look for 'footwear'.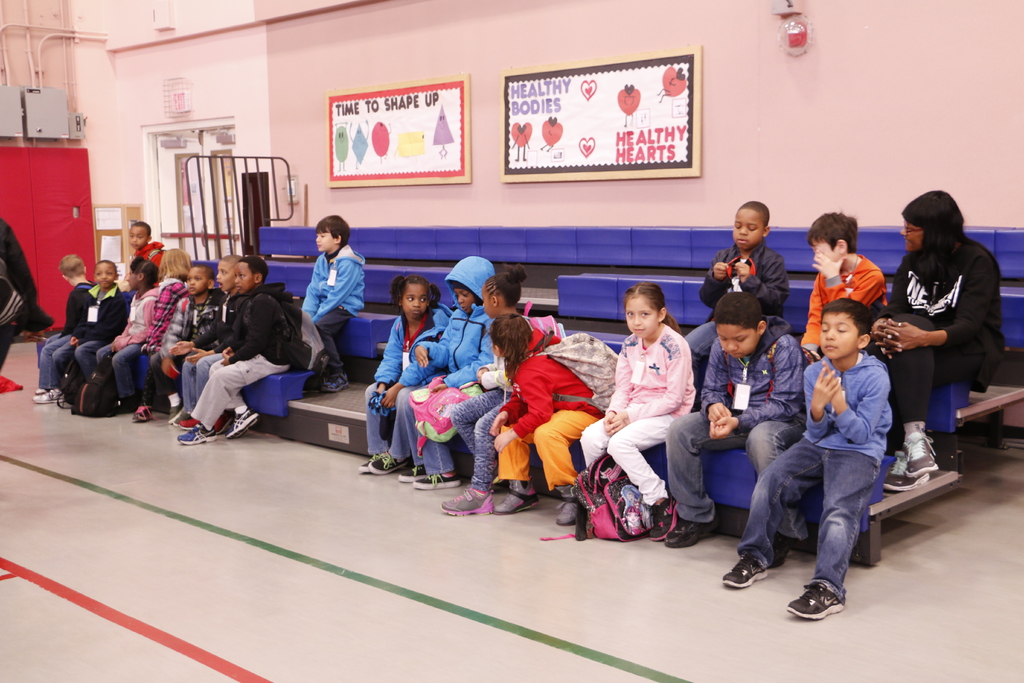
Found: left=707, top=549, right=774, bottom=587.
